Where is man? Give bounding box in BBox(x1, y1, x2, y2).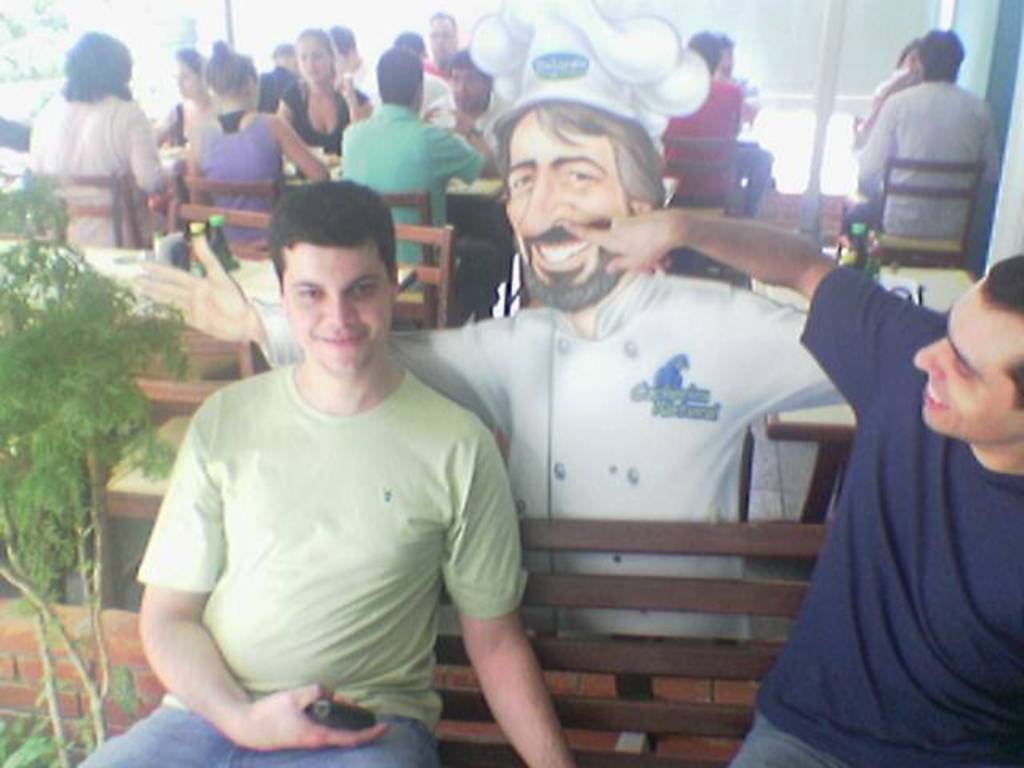
BBox(424, 48, 534, 302).
